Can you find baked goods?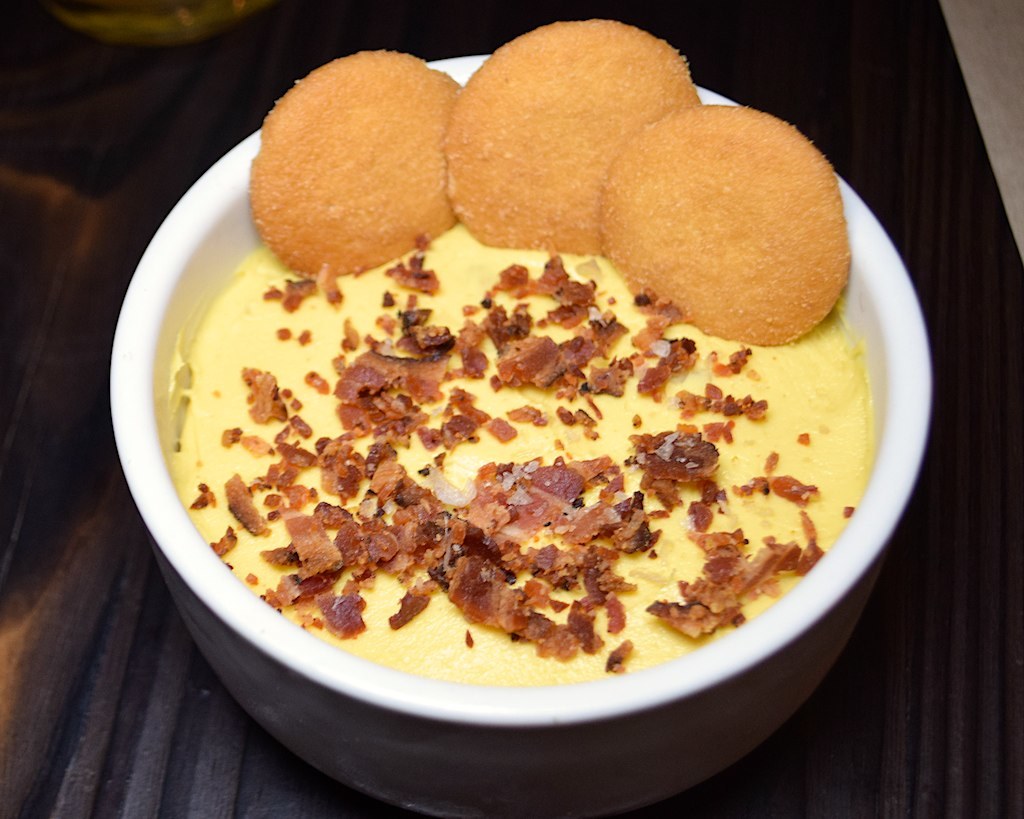
Yes, bounding box: bbox=[590, 100, 853, 344].
